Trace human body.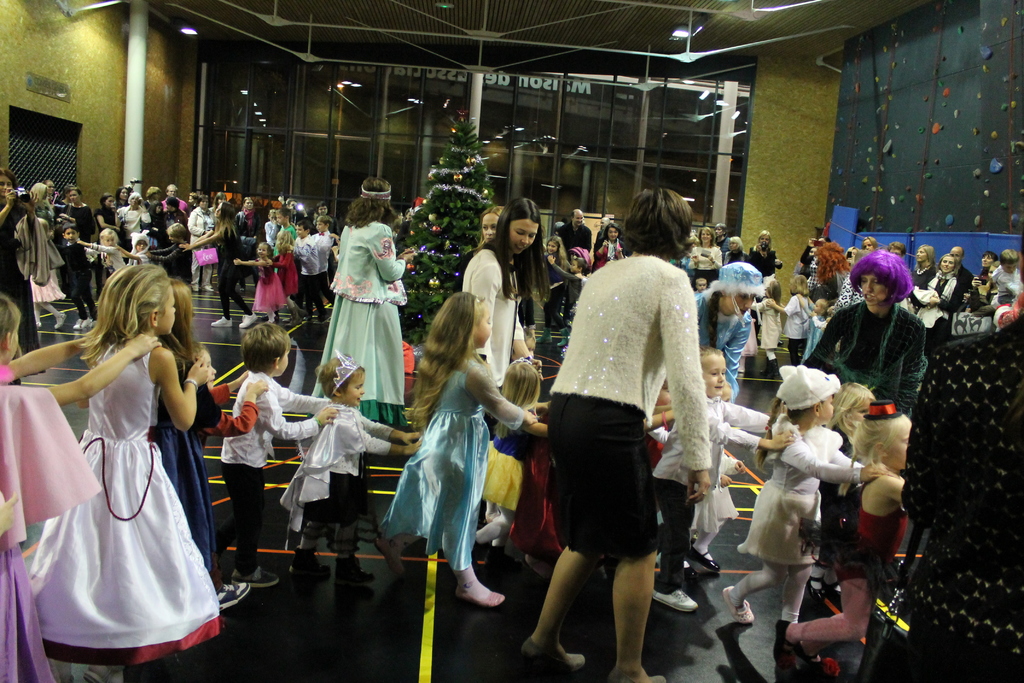
Traced to pyautogui.locateOnScreen(313, 178, 414, 425).
